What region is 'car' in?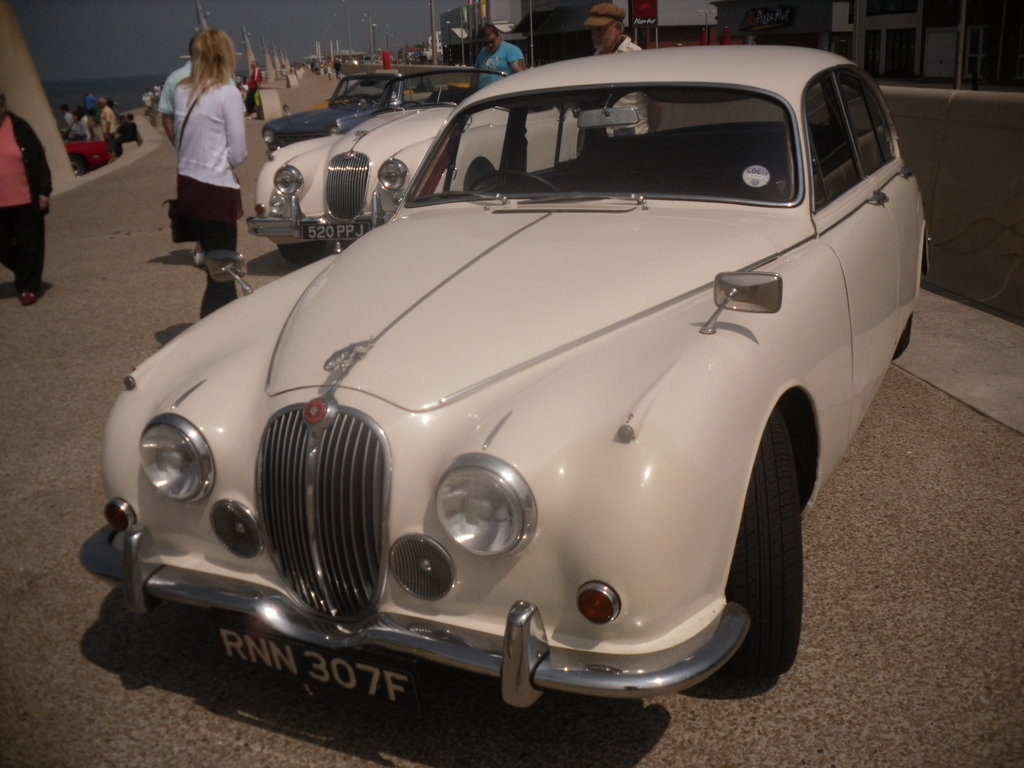
x1=261, y1=65, x2=483, y2=151.
